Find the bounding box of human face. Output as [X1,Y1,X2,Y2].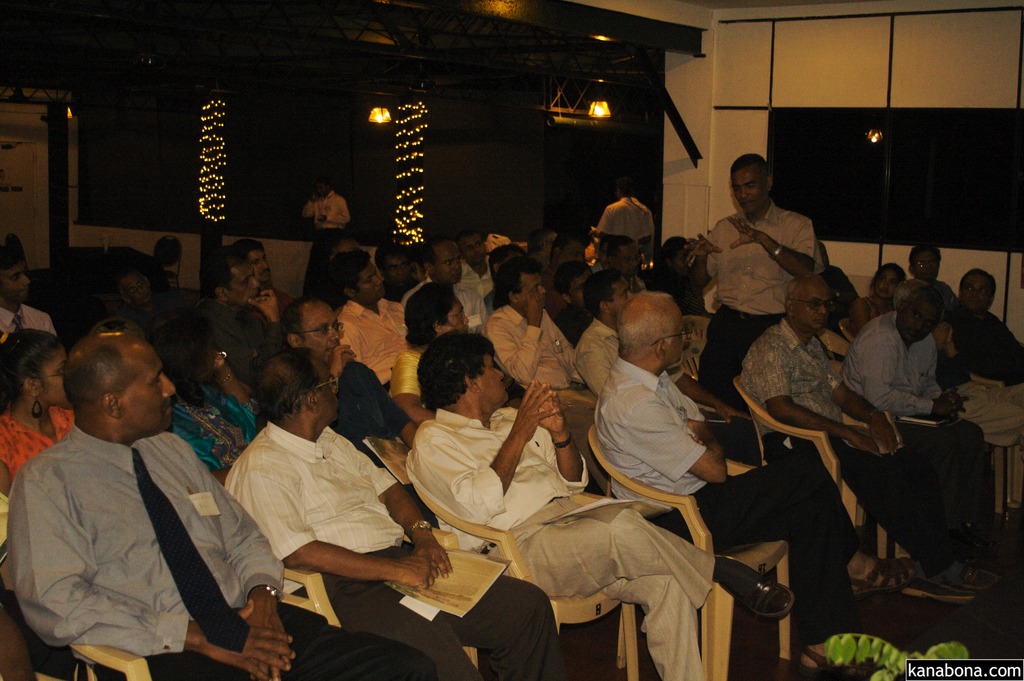
[456,233,485,263].
